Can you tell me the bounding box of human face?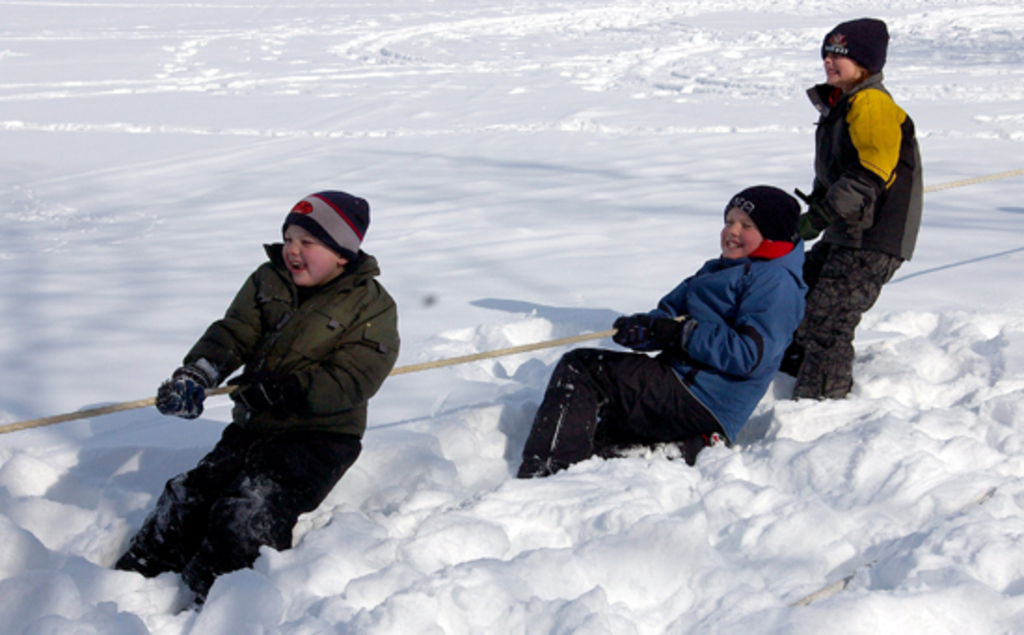
BBox(283, 225, 343, 289).
